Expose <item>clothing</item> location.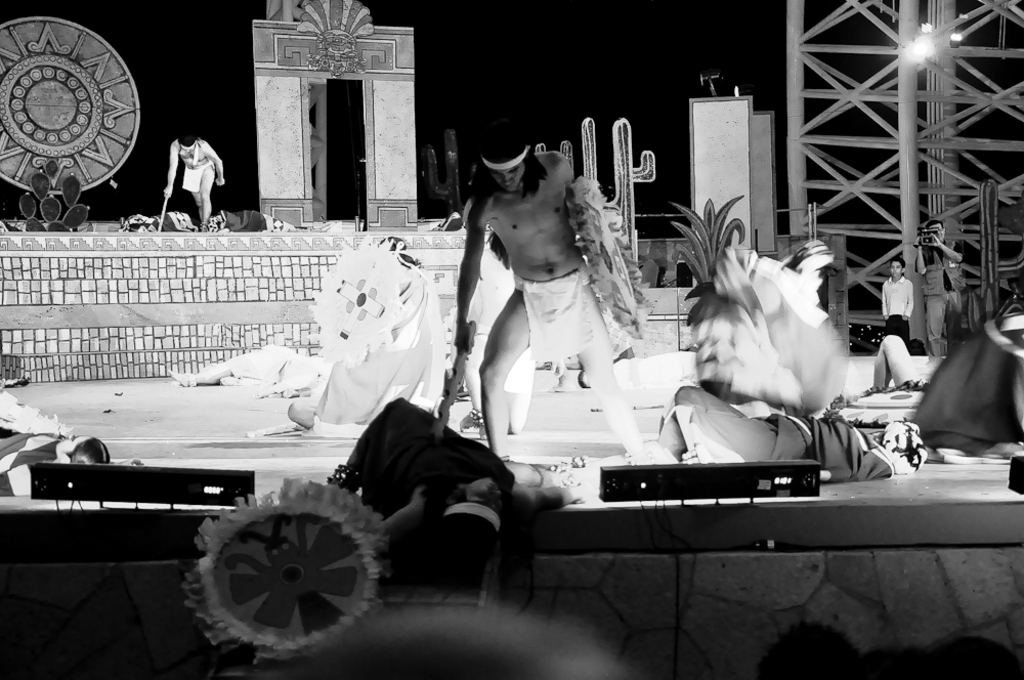
Exposed at <bbox>512, 255, 596, 364</bbox>.
